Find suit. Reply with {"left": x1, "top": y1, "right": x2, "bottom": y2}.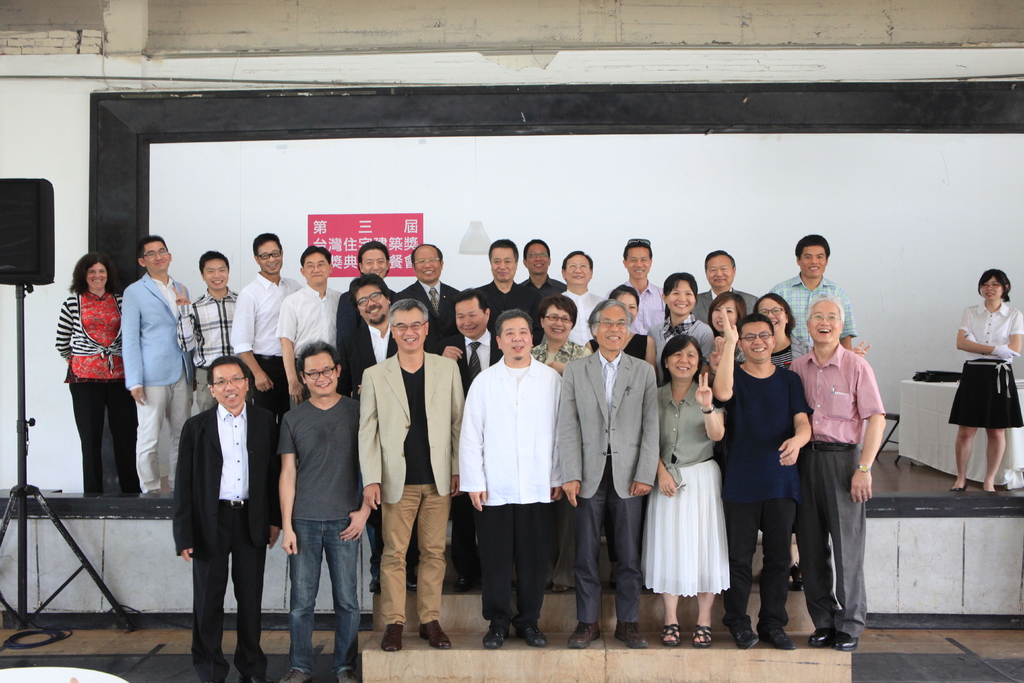
{"left": 554, "top": 345, "right": 664, "bottom": 625}.
